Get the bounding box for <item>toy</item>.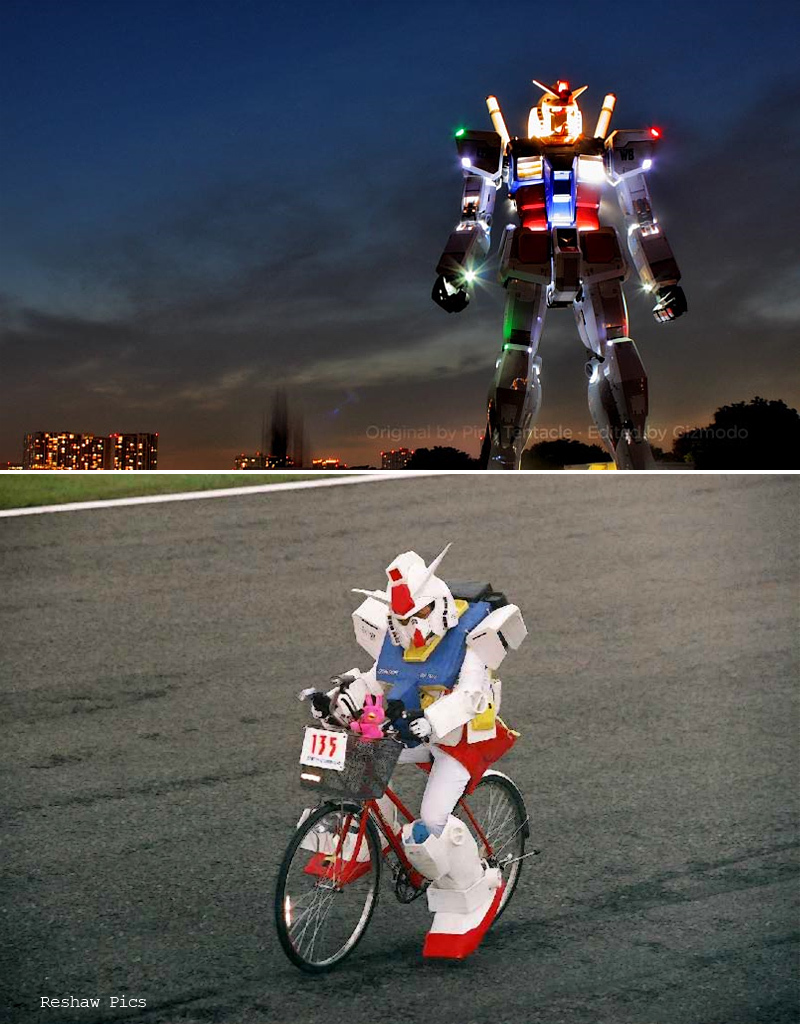
(272, 680, 539, 976).
